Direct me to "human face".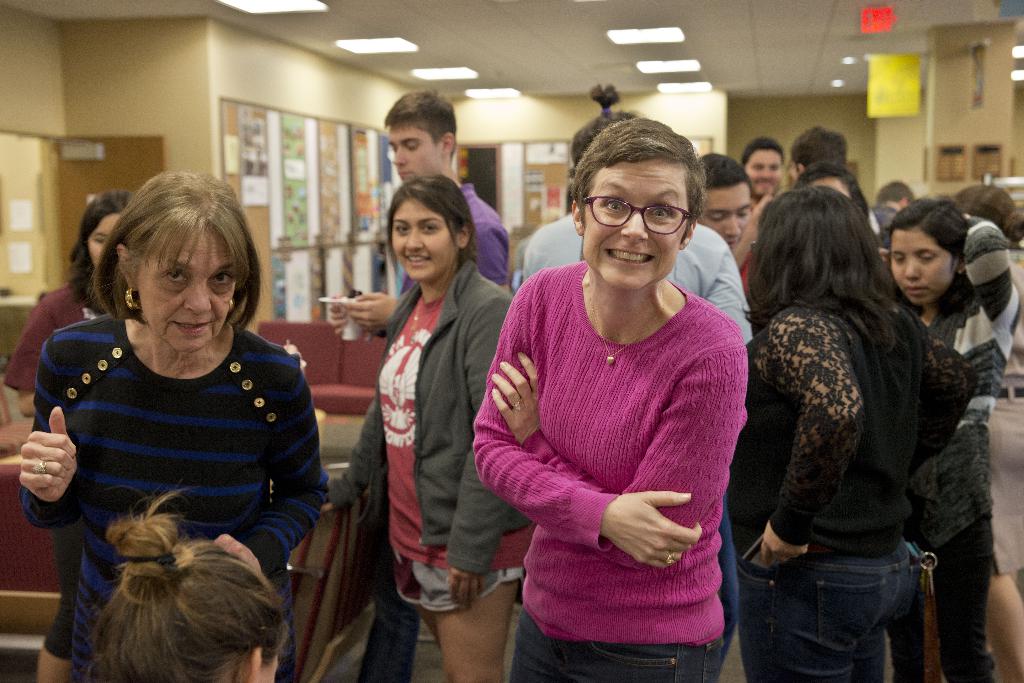
Direction: 698 182 758 257.
